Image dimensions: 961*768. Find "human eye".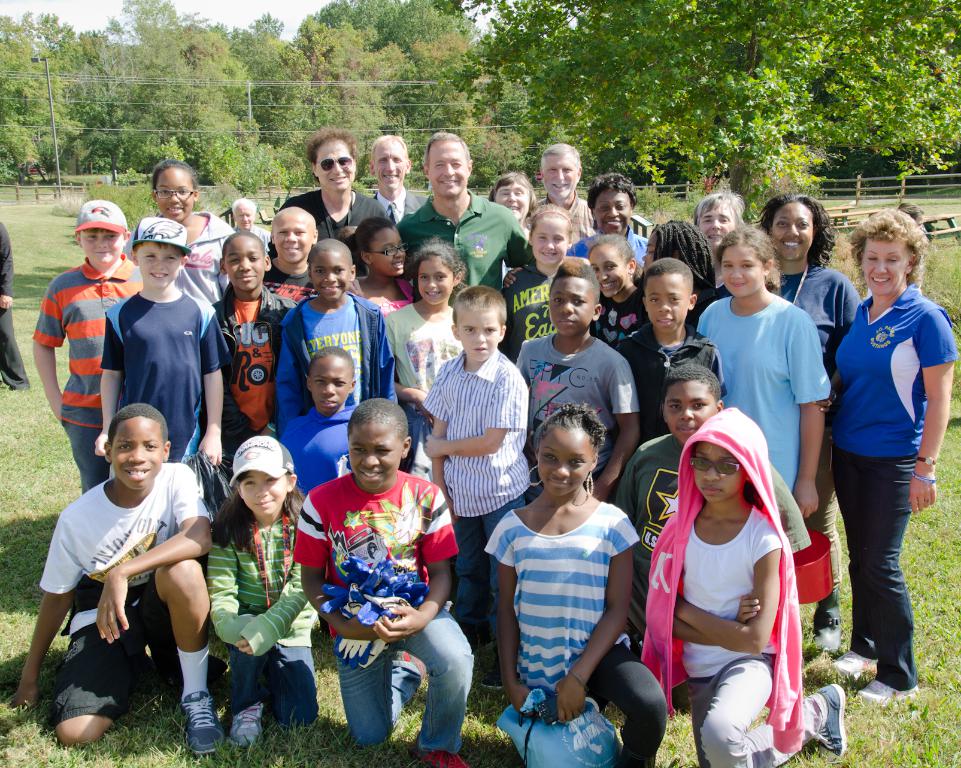
[left=485, top=325, right=496, bottom=336].
